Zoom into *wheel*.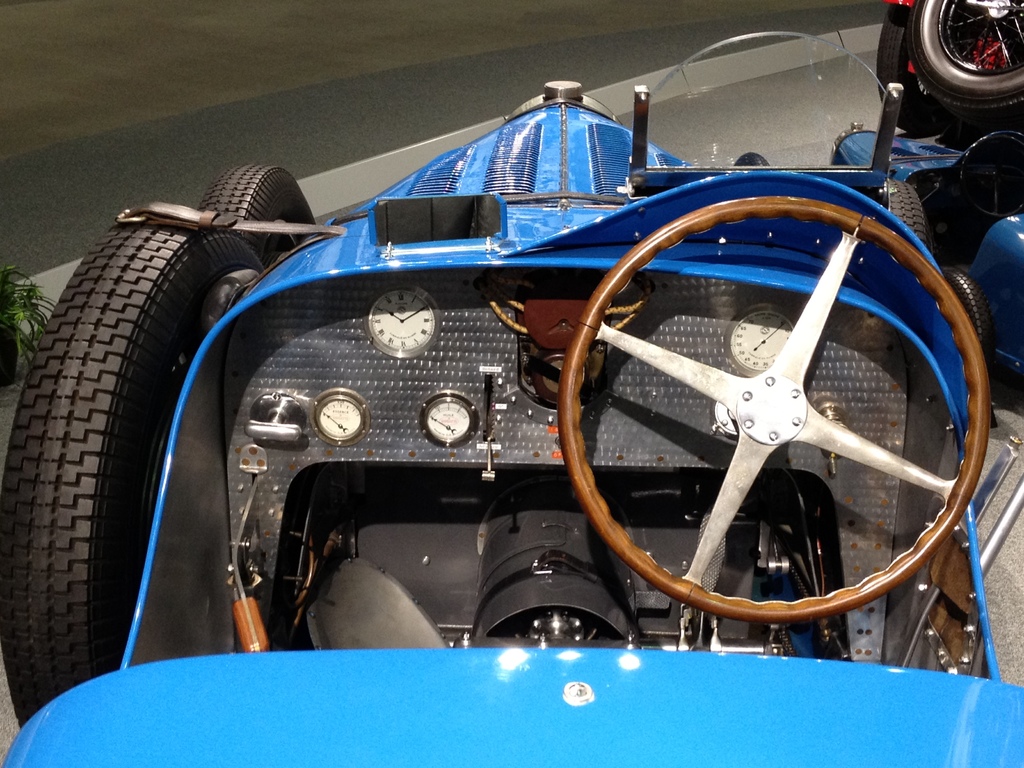
Zoom target: select_region(943, 264, 996, 371).
